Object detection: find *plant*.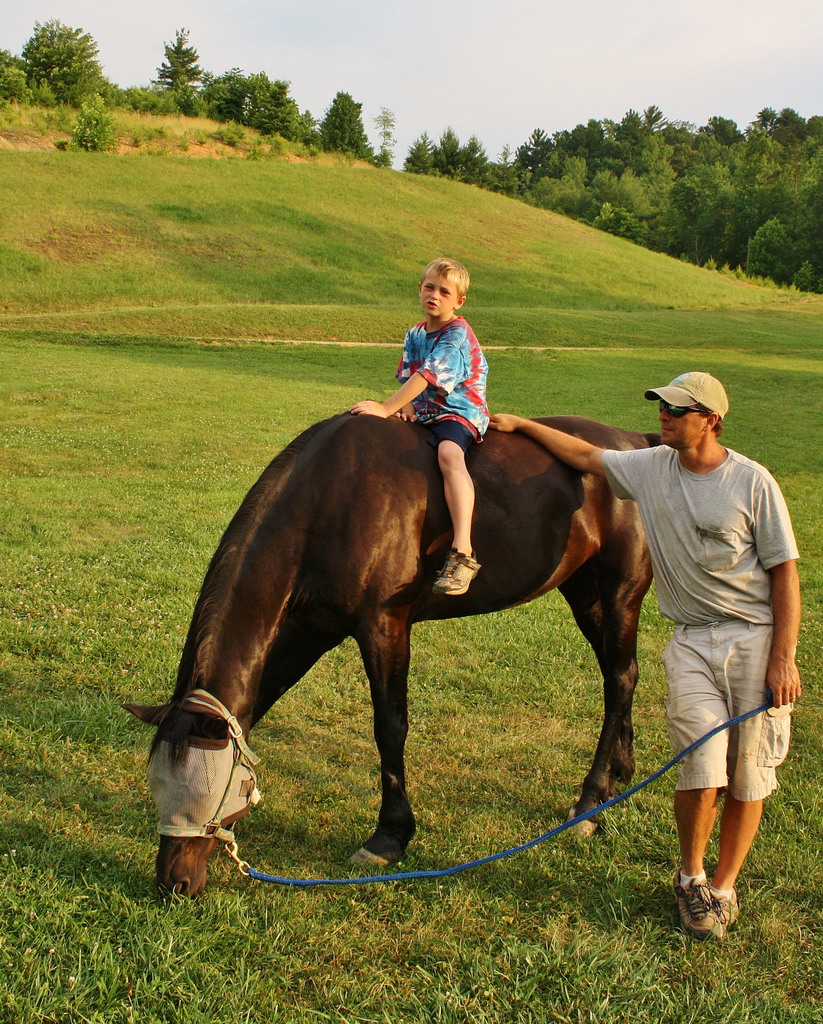
120/80/200/119.
